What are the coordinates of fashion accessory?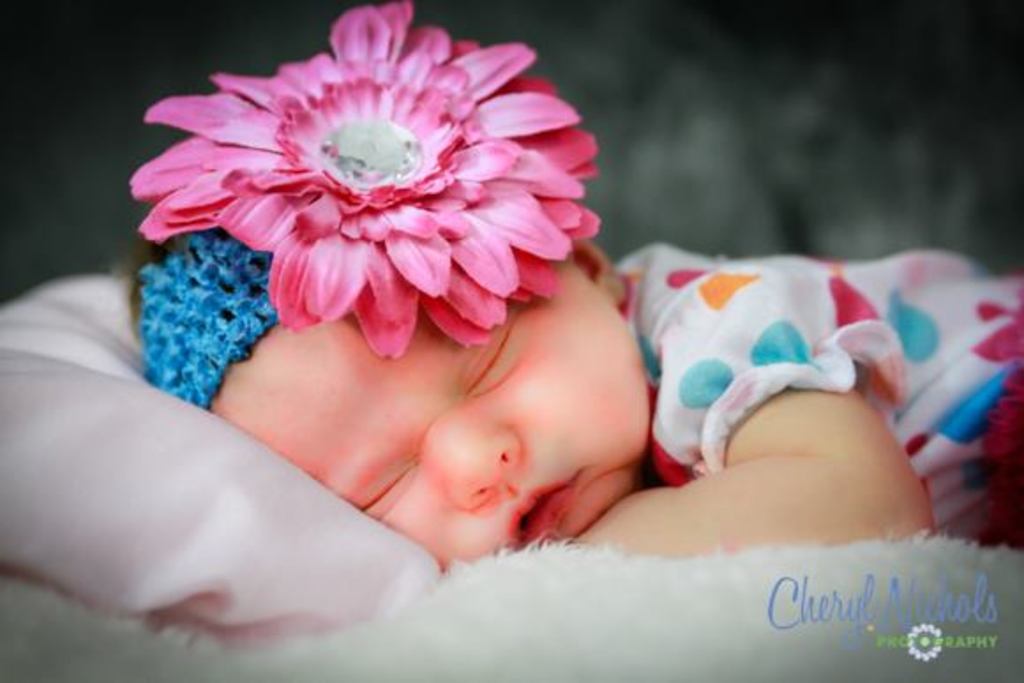
bbox=(124, 235, 380, 420).
